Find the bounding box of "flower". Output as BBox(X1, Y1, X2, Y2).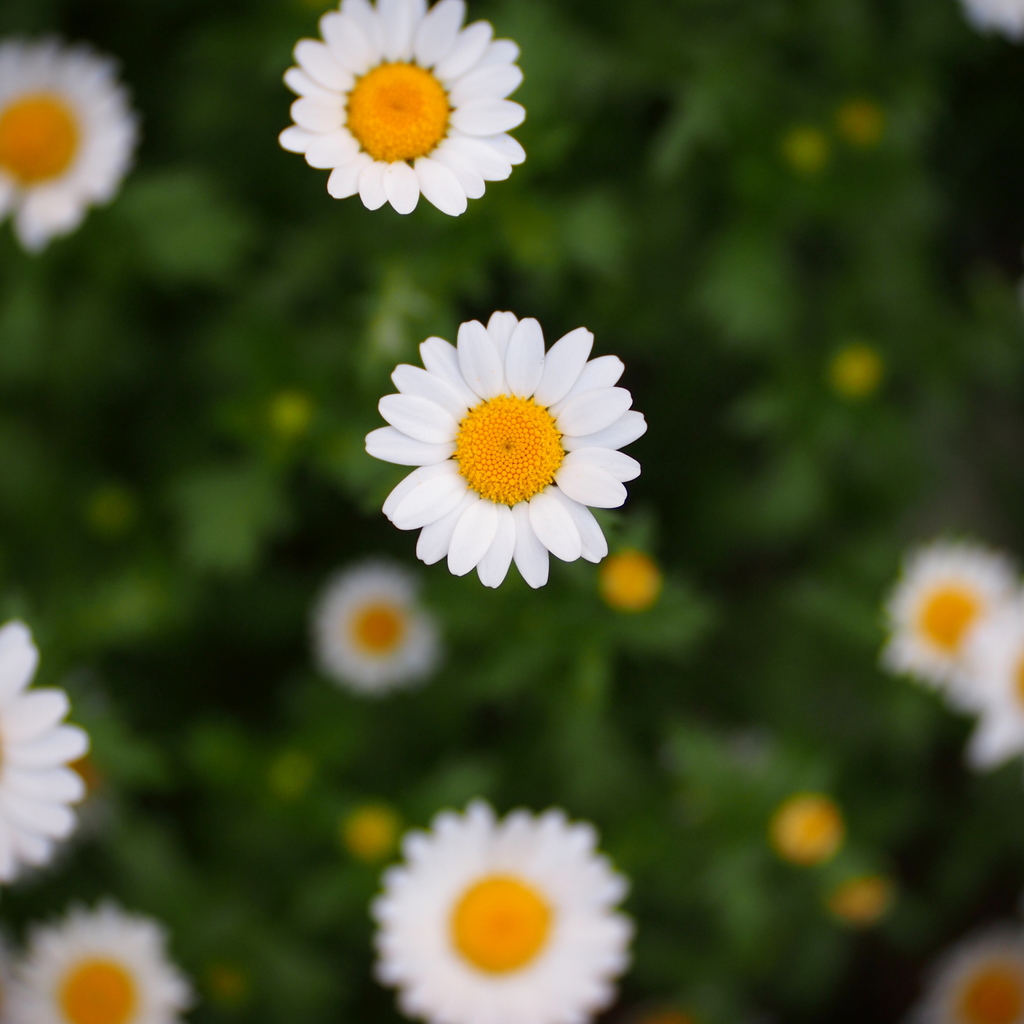
BBox(0, 35, 140, 248).
